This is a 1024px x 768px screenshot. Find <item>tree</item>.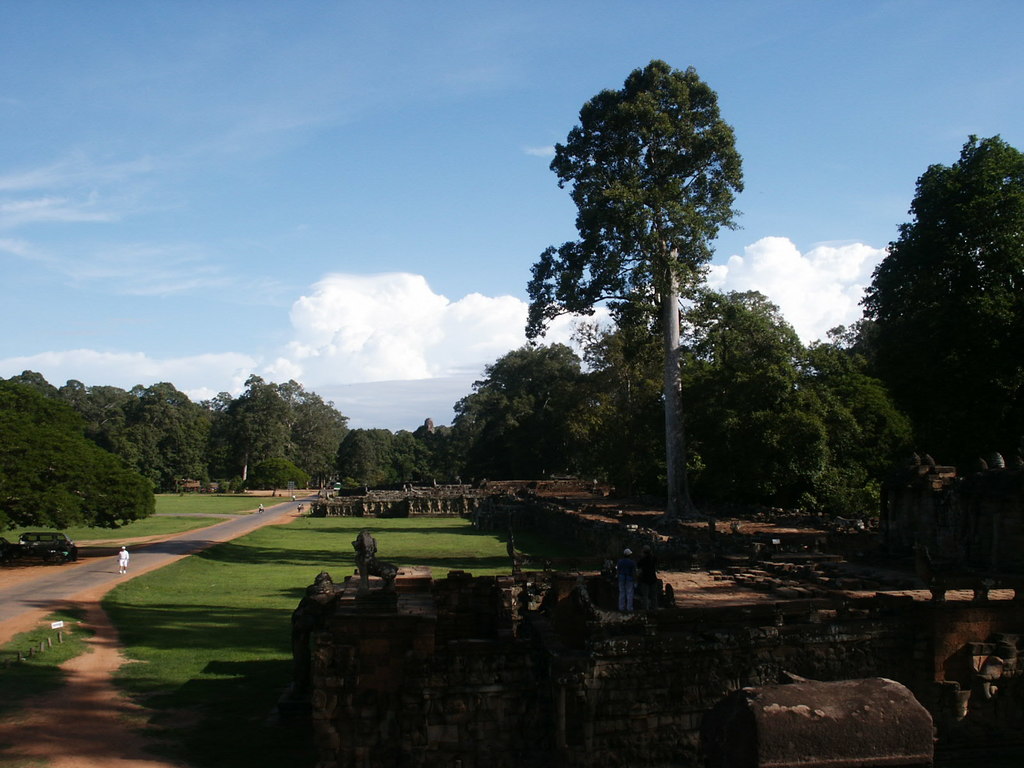
Bounding box: <box>519,42,776,527</box>.
